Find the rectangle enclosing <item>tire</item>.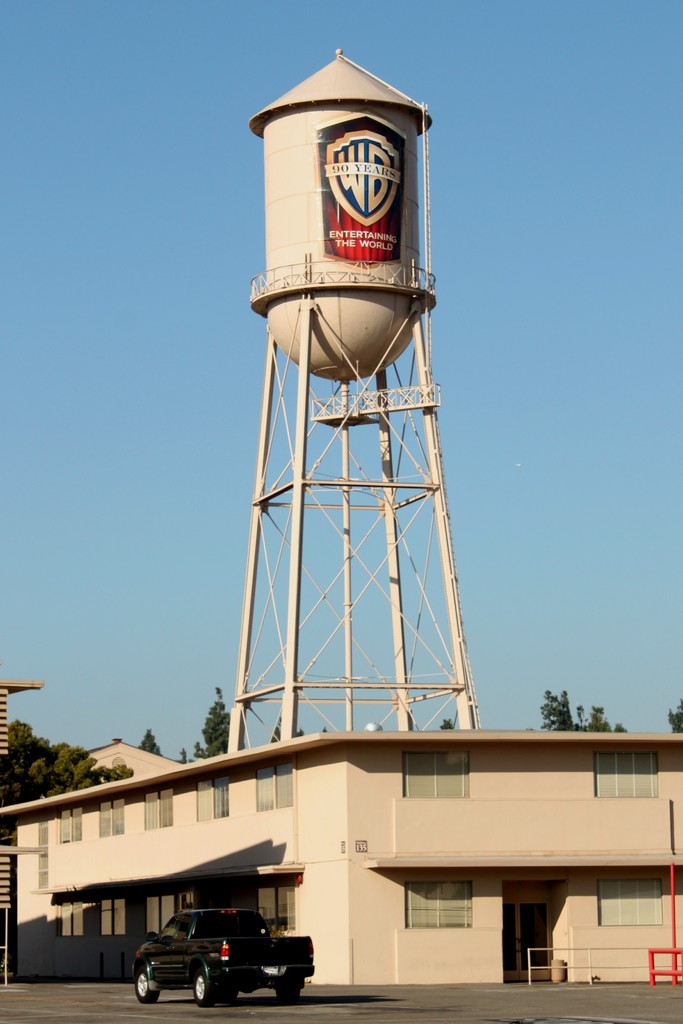
x1=136, y1=972, x2=160, y2=1003.
